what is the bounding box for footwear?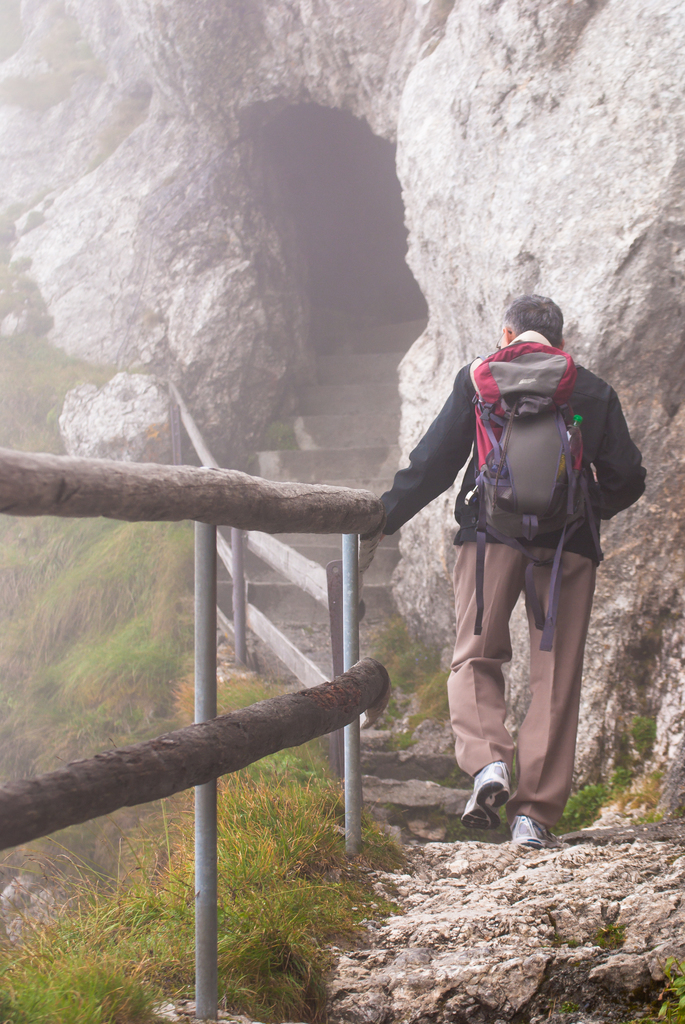
(left=511, top=813, right=571, bottom=845).
